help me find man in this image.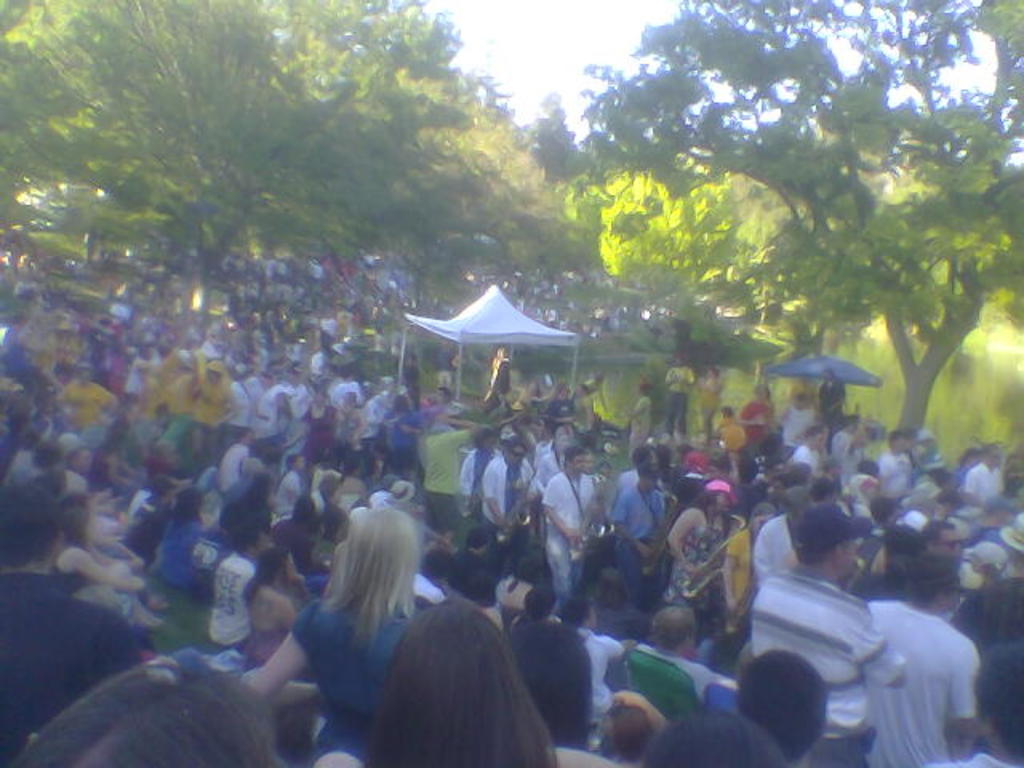
Found it: (left=610, top=459, right=661, bottom=605).
